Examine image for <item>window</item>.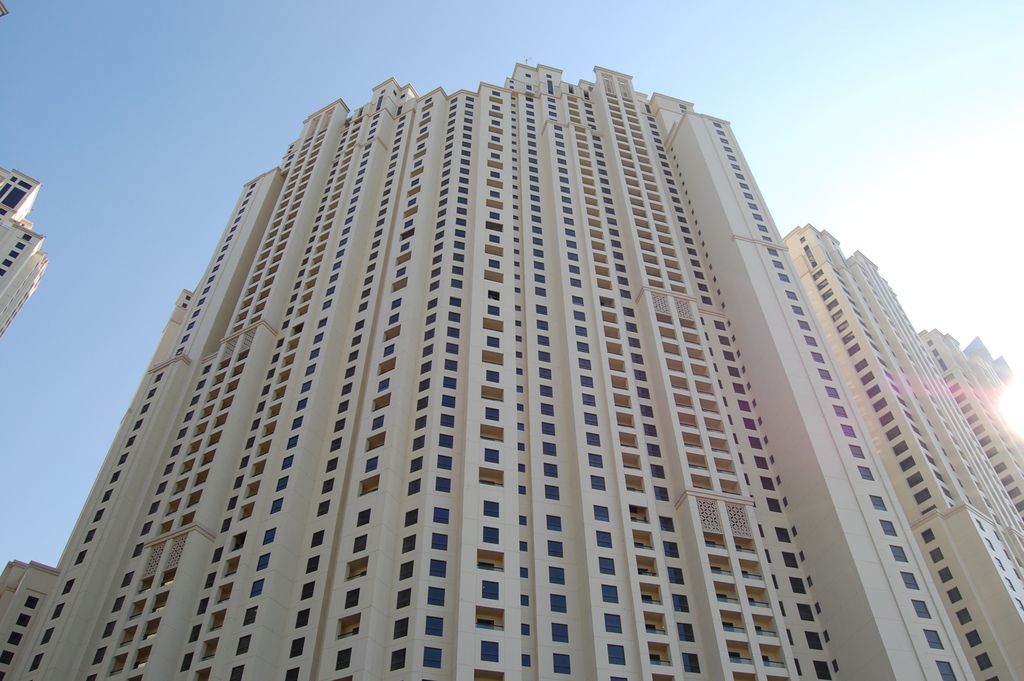
Examination result: [left=335, top=652, right=352, bottom=669].
